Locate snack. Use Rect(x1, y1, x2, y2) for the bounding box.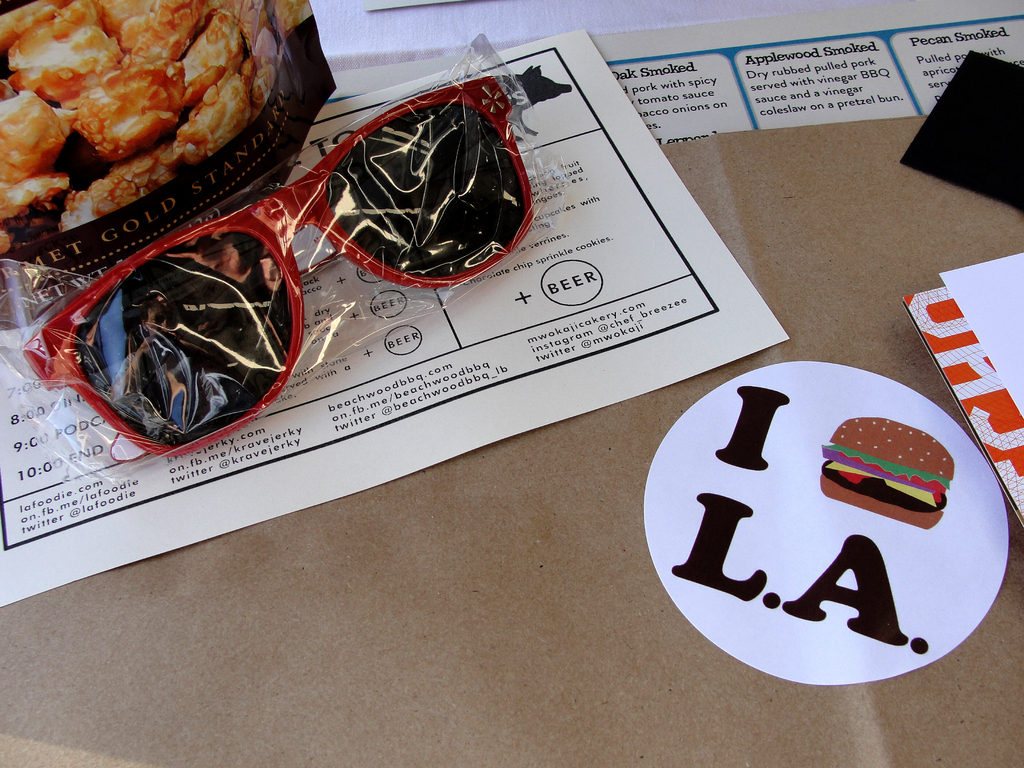
Rect(822, 424, 952, 528).
